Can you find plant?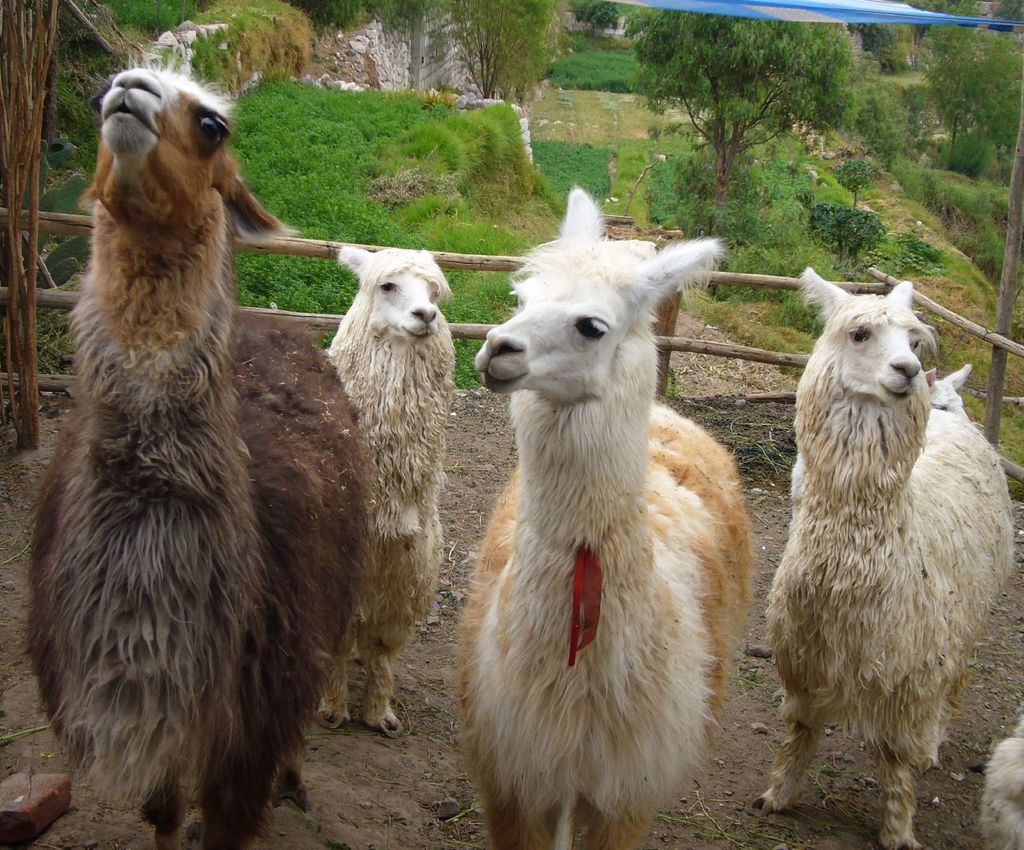
Yes, bounding box: (left=807, top=204, right=881, bottom=265).
